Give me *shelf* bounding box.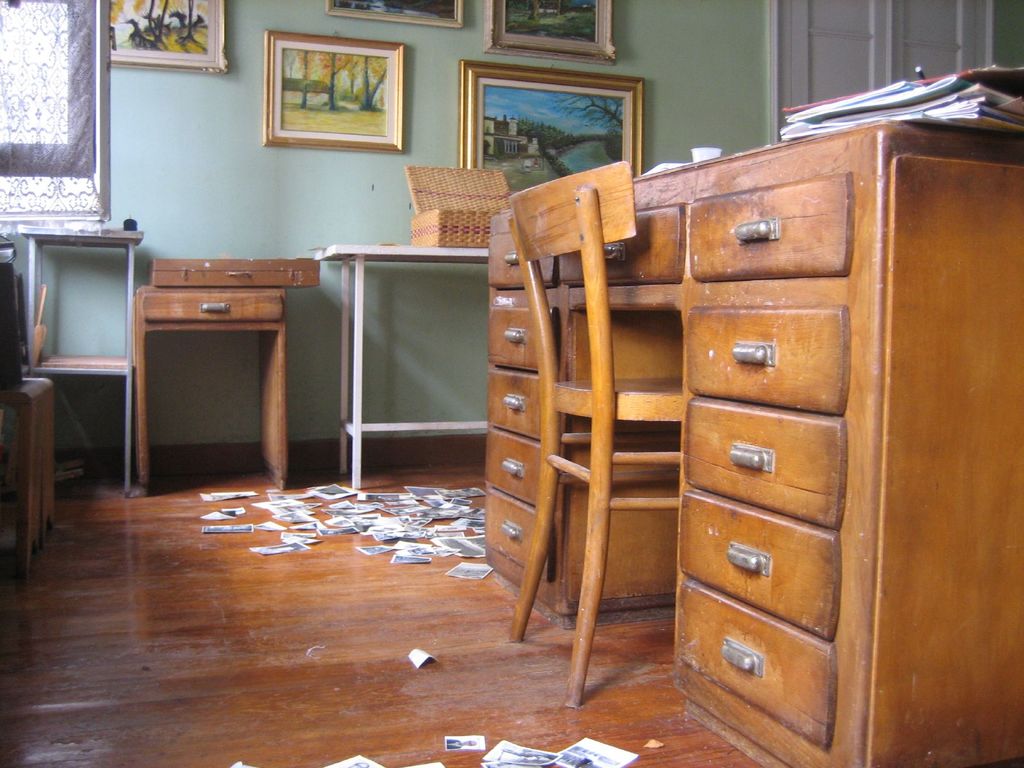
{"x1": 673, "y1": 581, "x2": 843, "y2": 751}.
